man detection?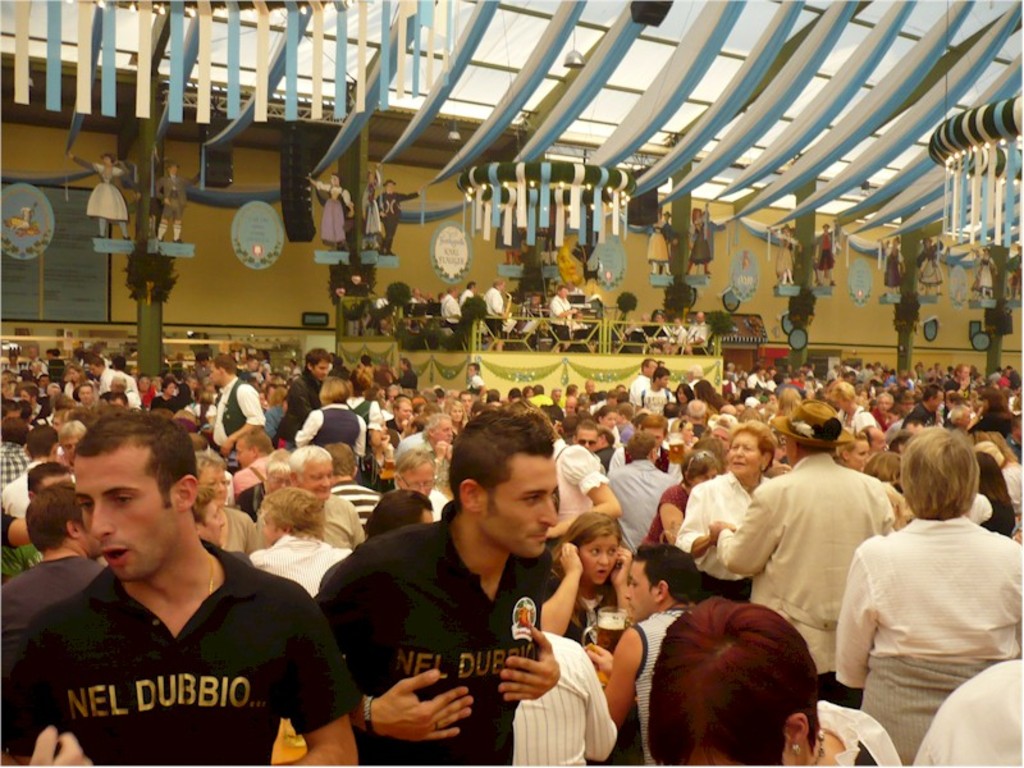
bbox(237, 445, 294, 524)
